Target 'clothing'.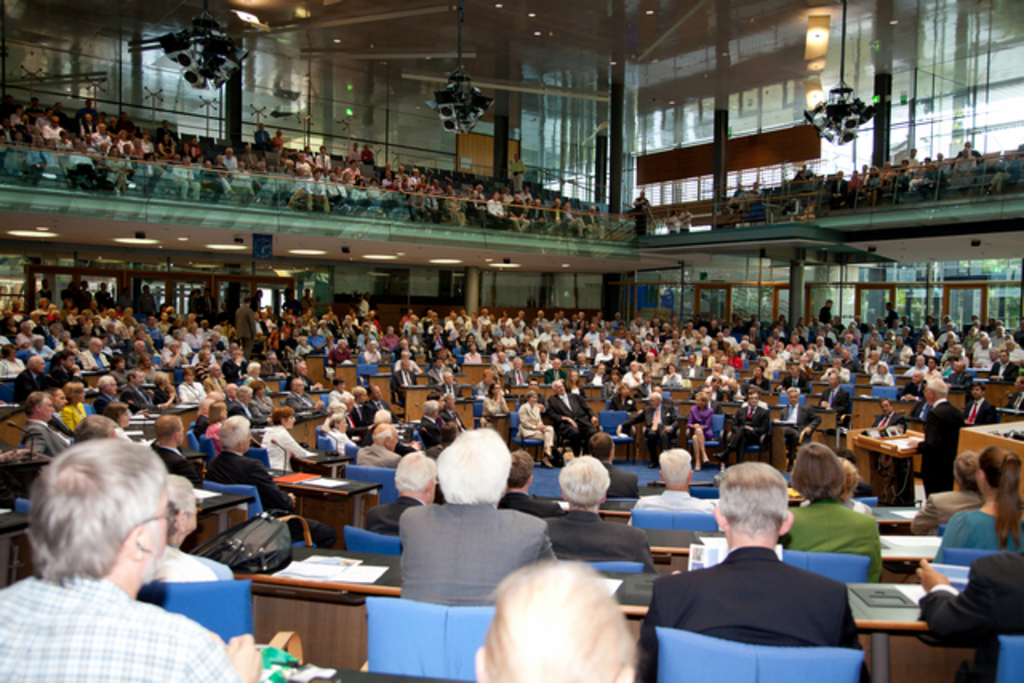
Target region: locate(158, 441, 213, 491).
